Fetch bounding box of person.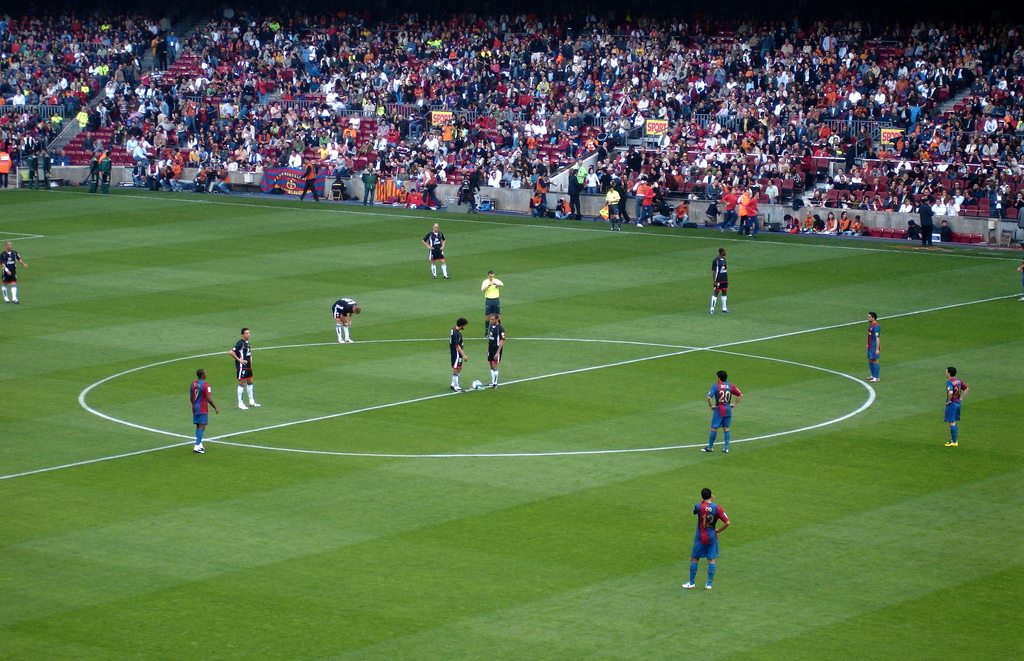
Bbox: 812/213/823/233.
